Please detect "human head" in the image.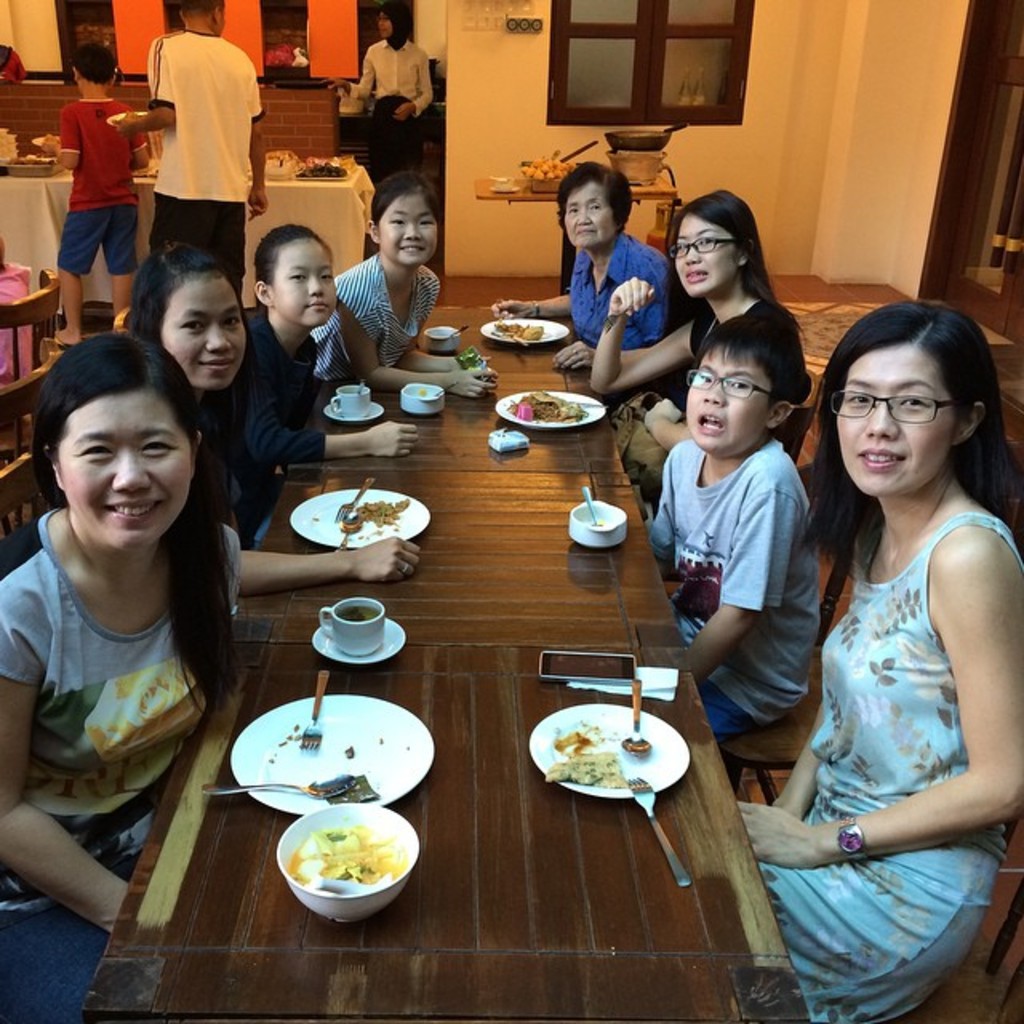
(360, 170, 442, 264).
